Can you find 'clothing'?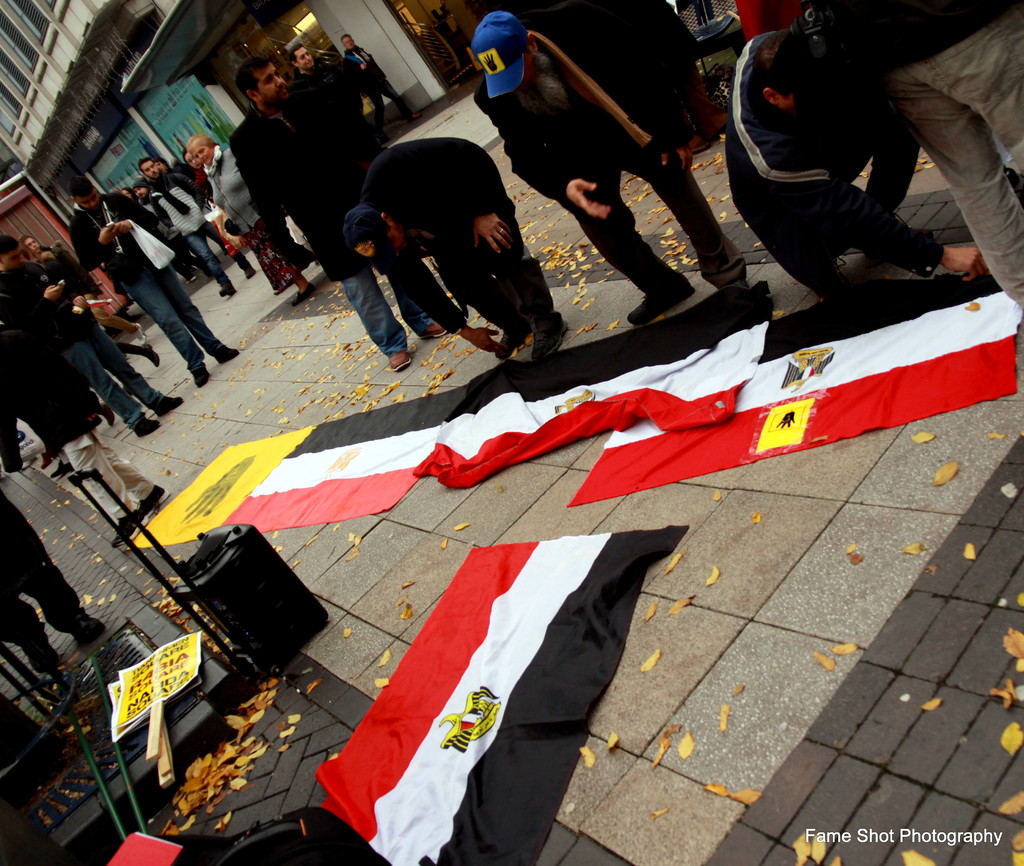
Yes, bounding box: x1=0, y1=265, x2=93, y2=364.
